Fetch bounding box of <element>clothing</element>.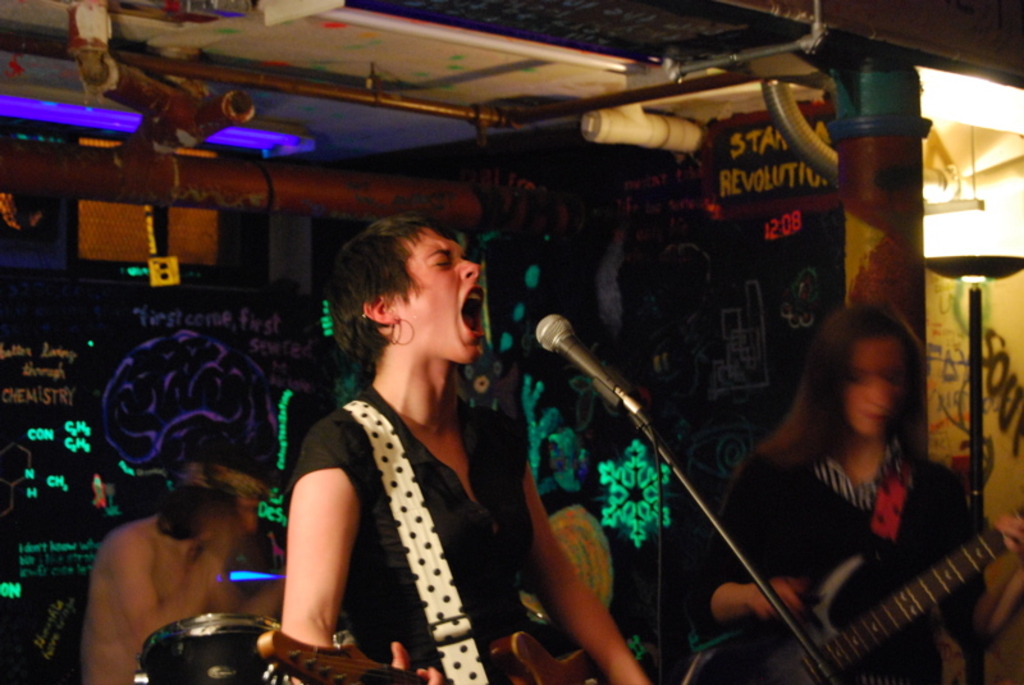
Bbox: select_region(268, 328, 541, 670).
